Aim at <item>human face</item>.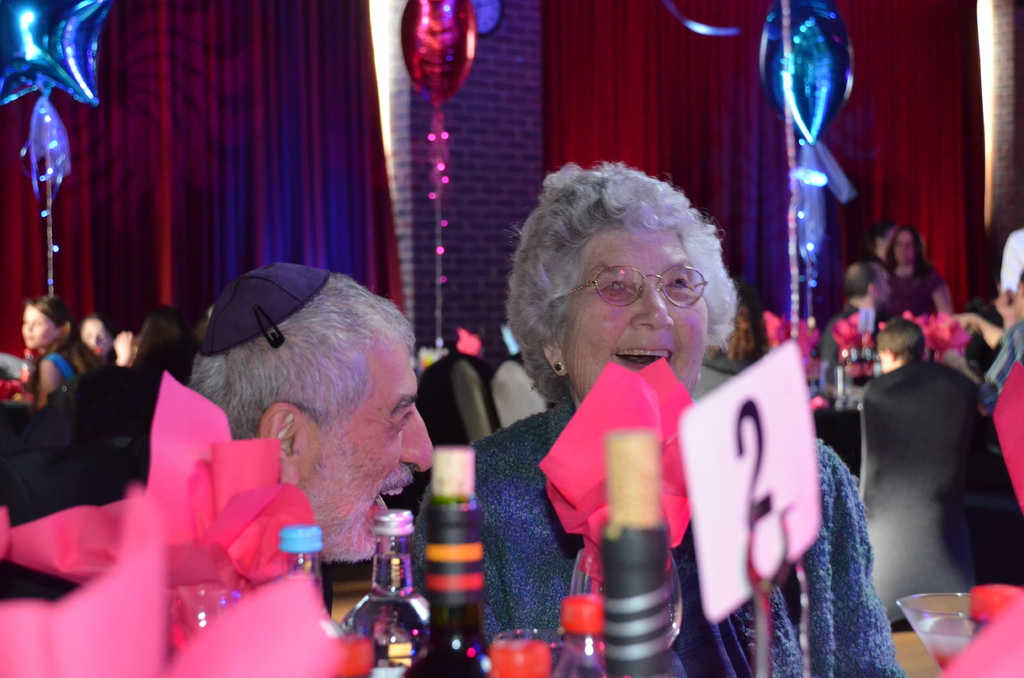
Aimed at x1=296 y1=337 x2=436 y2=560.
